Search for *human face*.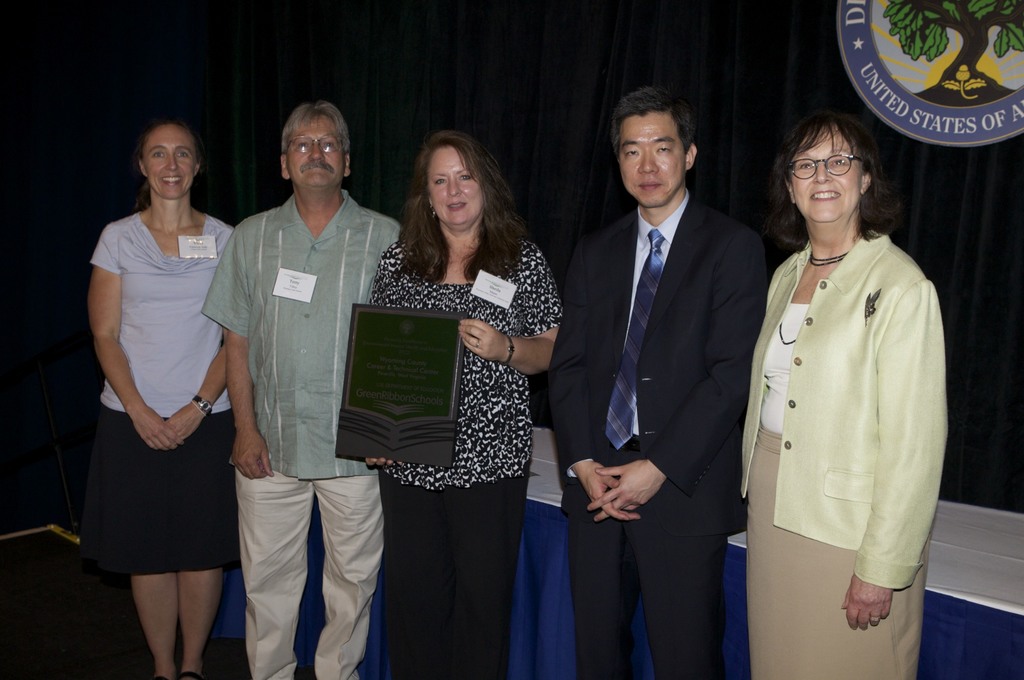
Found at (285,109,347,192).
